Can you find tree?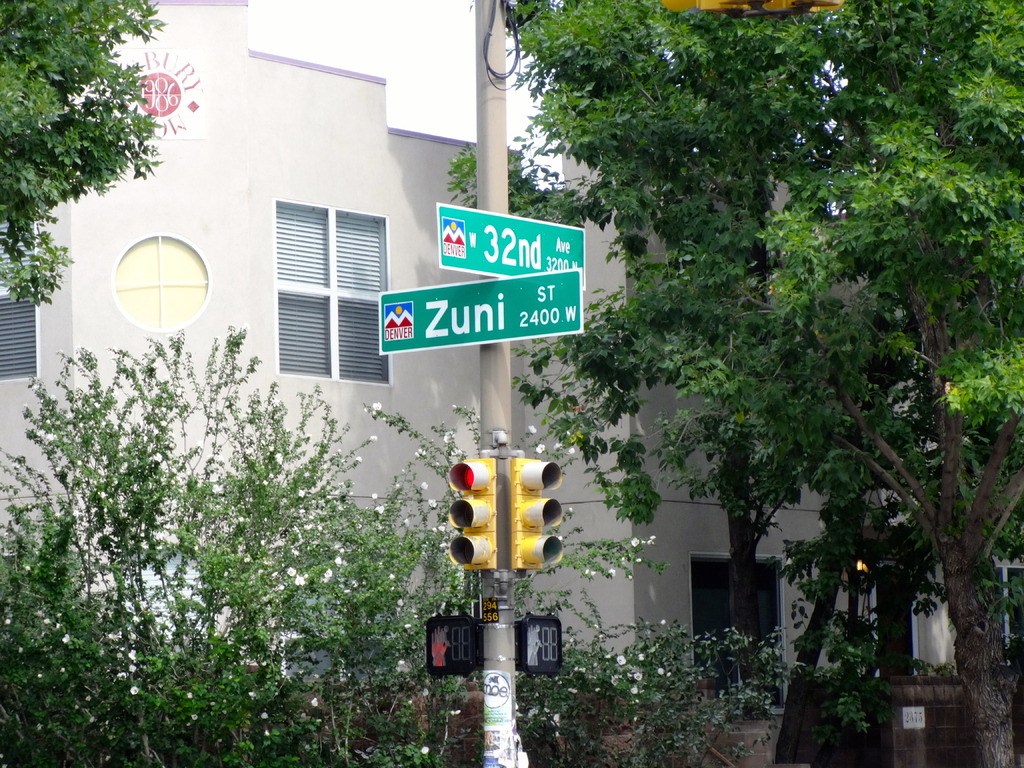
Yes, bounding box: <region>0, 0, 211, 348</region>.
